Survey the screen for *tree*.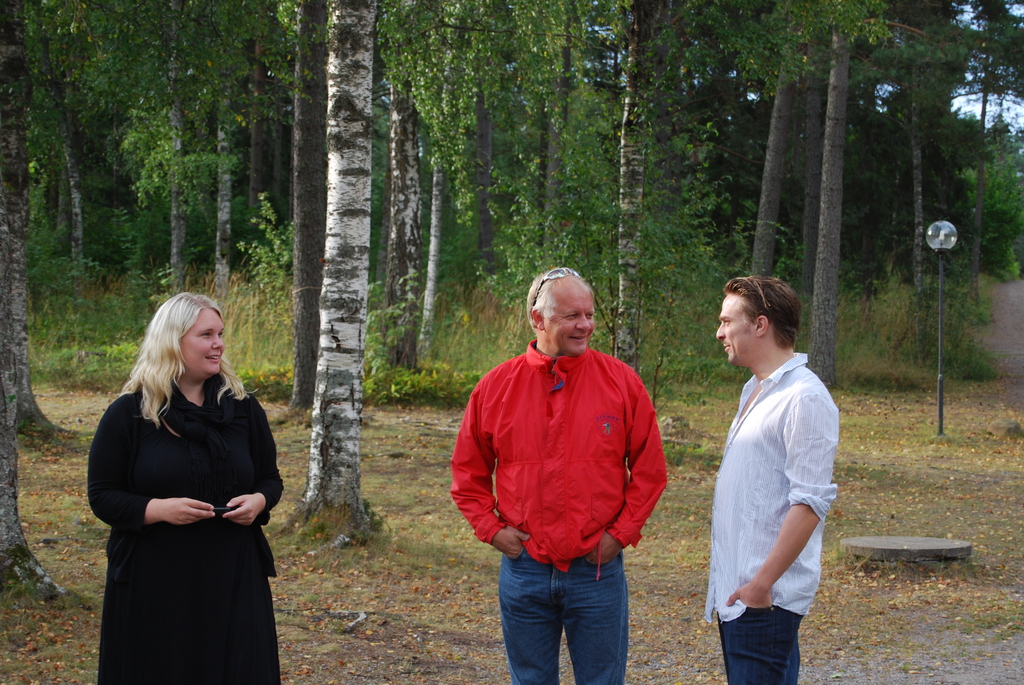
Survey found: (left=368, top=0, right=453, bottom=378).
